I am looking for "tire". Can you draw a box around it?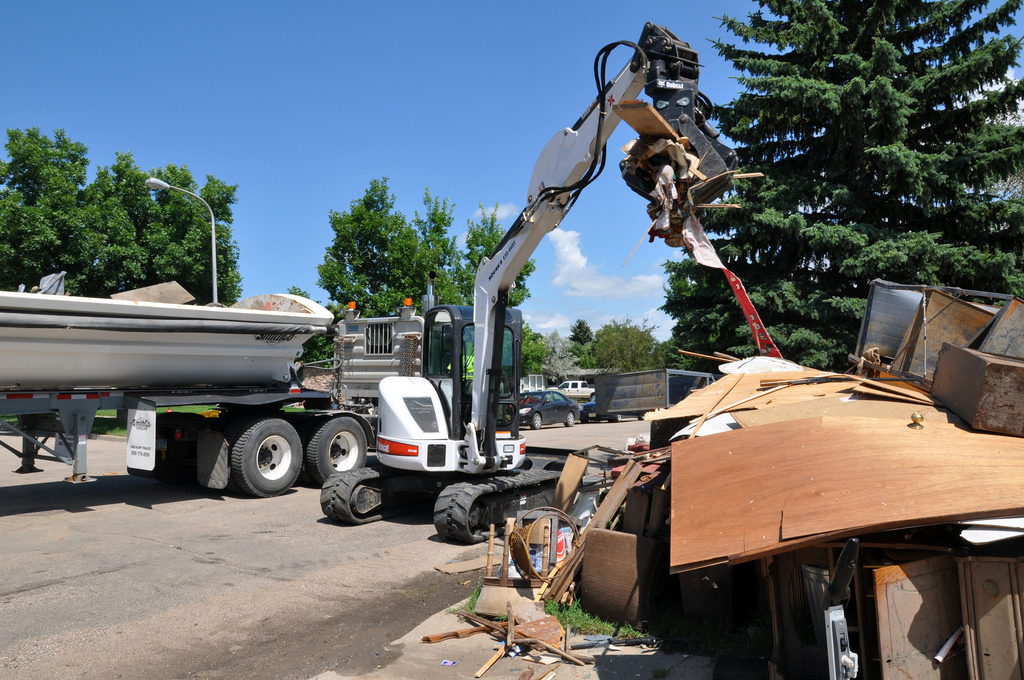
Sure, the bounding box is region(211, 418, 294, 499).
